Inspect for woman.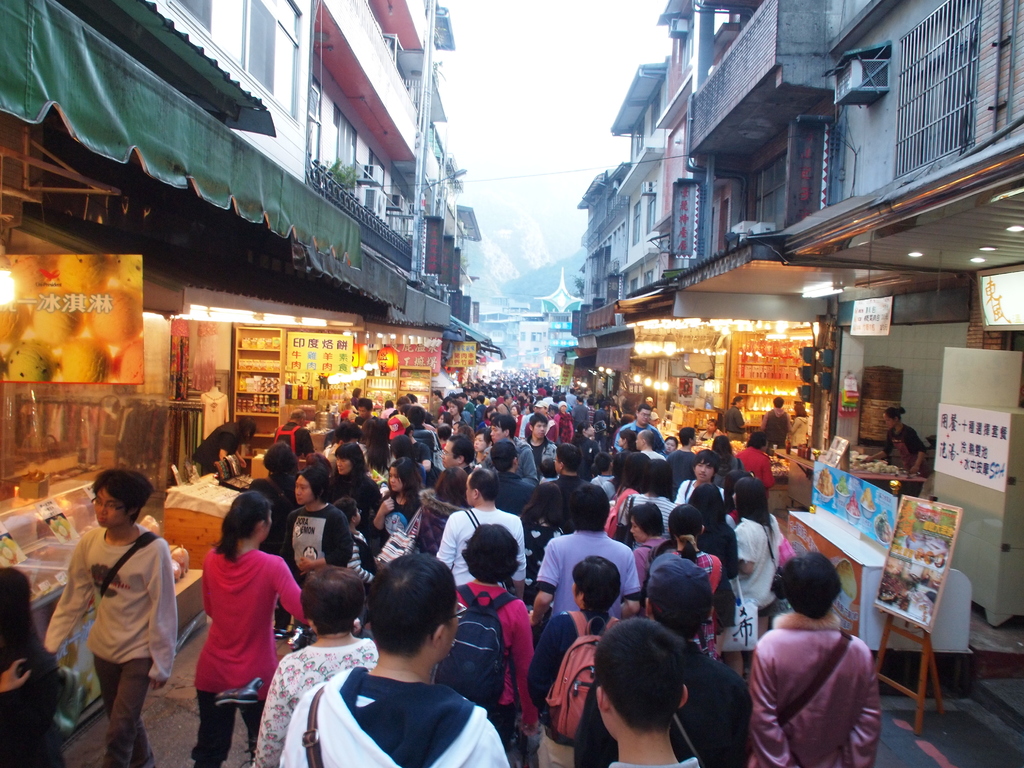
Inspection: bbox=(324, 444, 385, 547).
